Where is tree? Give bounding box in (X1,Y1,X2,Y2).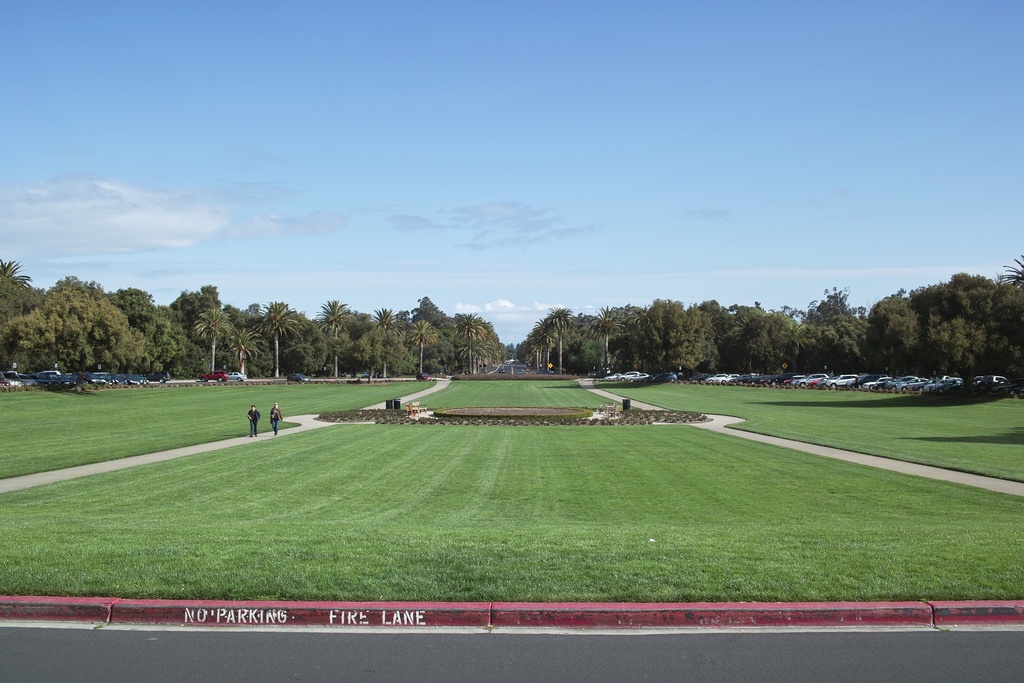
(0,252,36,308).
